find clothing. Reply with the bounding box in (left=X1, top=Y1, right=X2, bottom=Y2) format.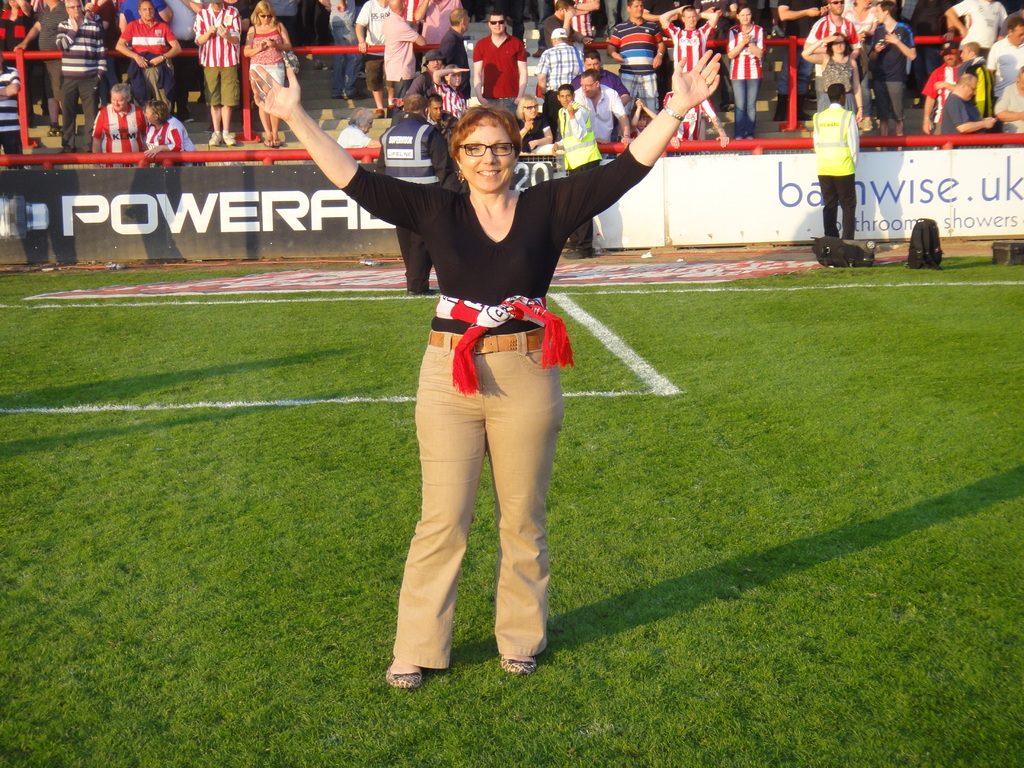
(left=333, top=126, right=639, bottom=668).
